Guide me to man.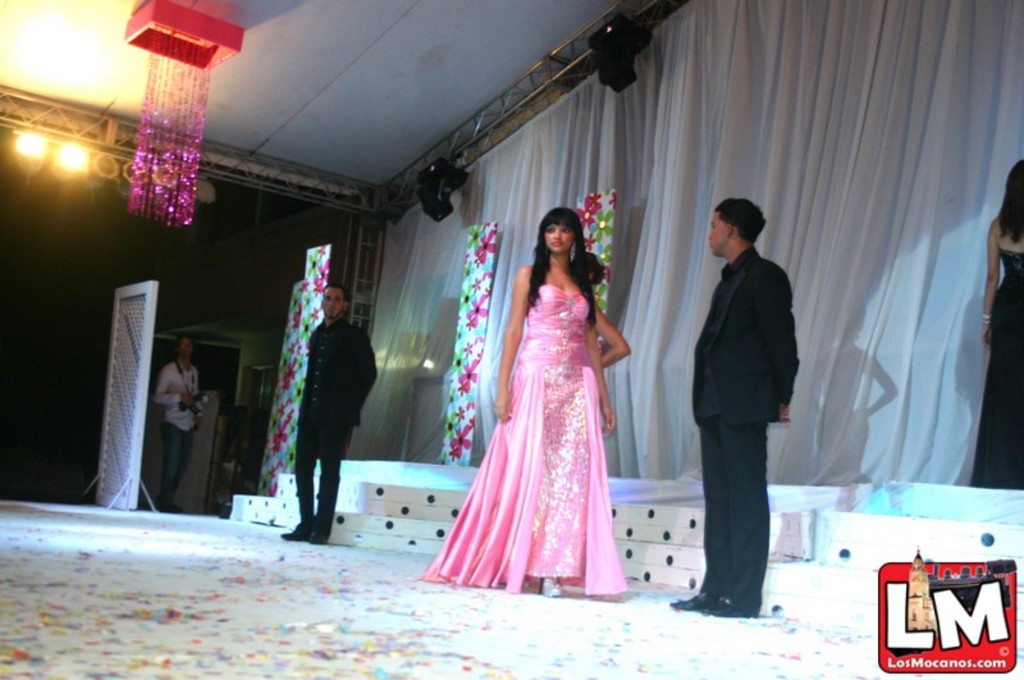
Guidance: (x1=278, y1=282, x2=383, y2=549).
